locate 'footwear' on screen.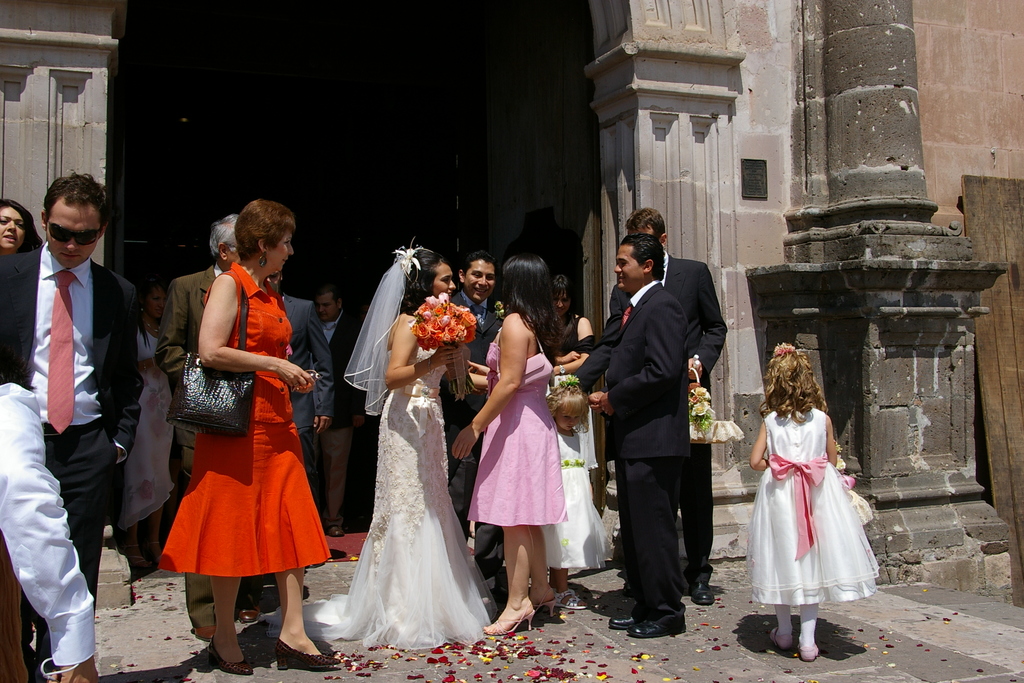
On screen at [x1=122, y1=543, x2=154, y2=570].
